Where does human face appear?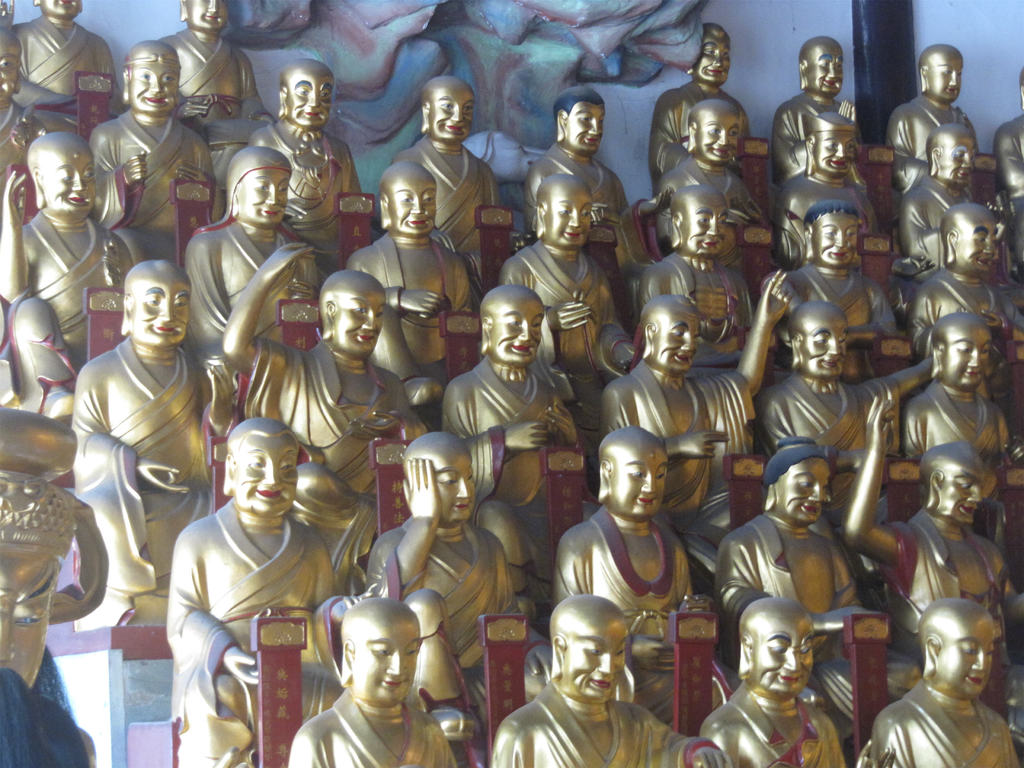
Appears at {"left": 939, "top": 625, "right": 1004, "bottom": 695}.
